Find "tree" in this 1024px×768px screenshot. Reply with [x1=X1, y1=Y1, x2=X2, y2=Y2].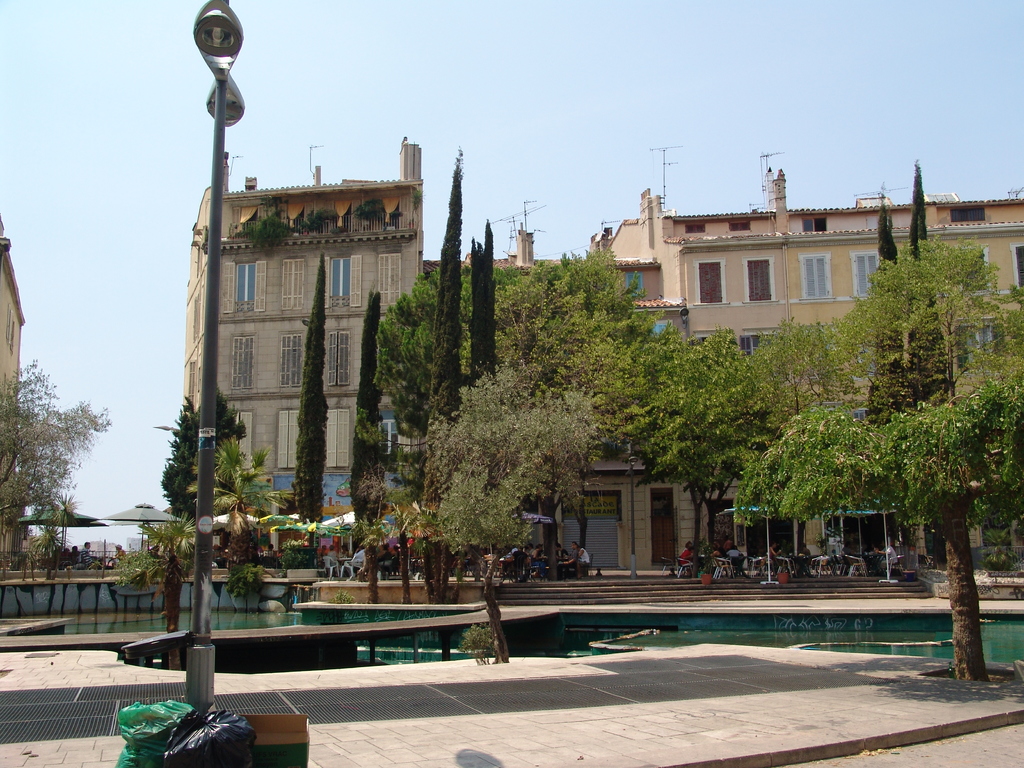
[x1=356, y1=291, x2=406, y2=532].
